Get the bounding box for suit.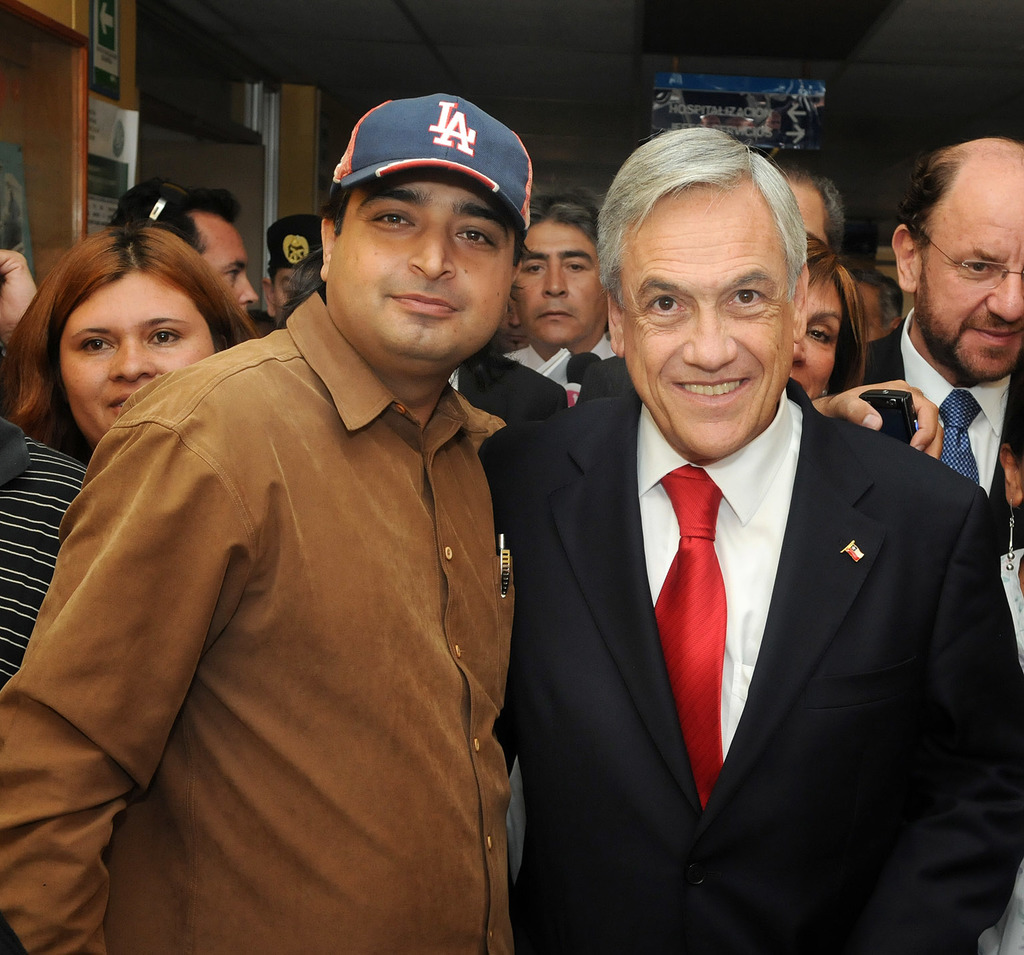
[x1=869, y1=299, x2=1023, y2=542].
